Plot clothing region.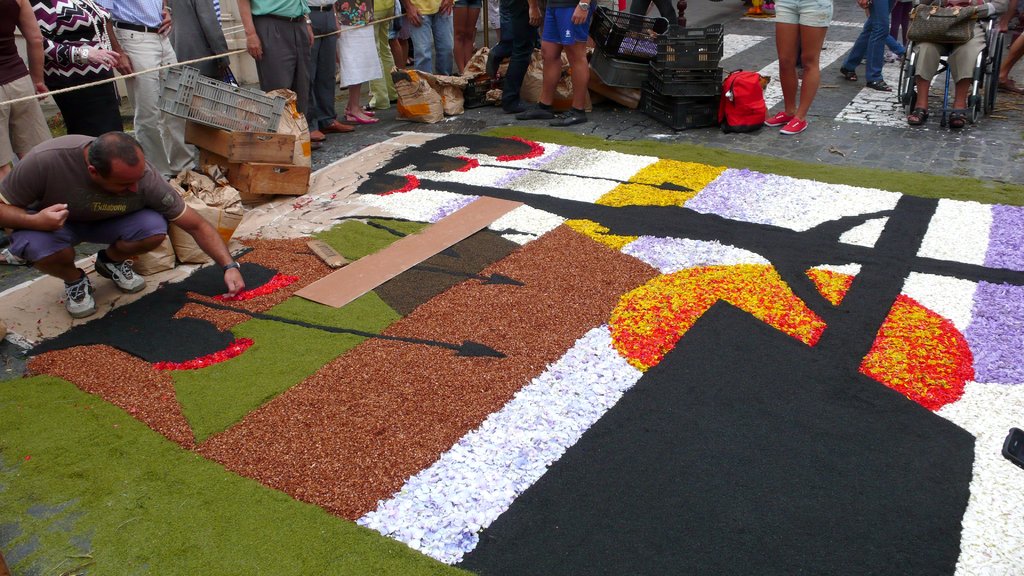
Plotted at select_region(97, 0, 177, 182).
